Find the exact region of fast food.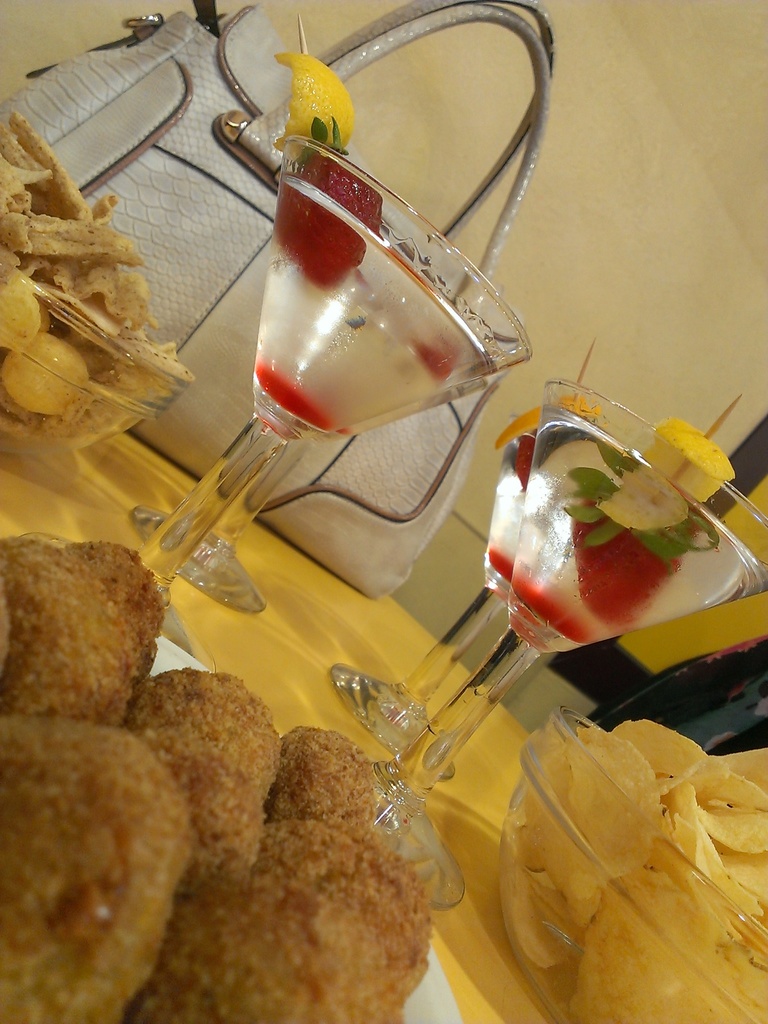
Exact region: locate(0, 105, 92, 222).
